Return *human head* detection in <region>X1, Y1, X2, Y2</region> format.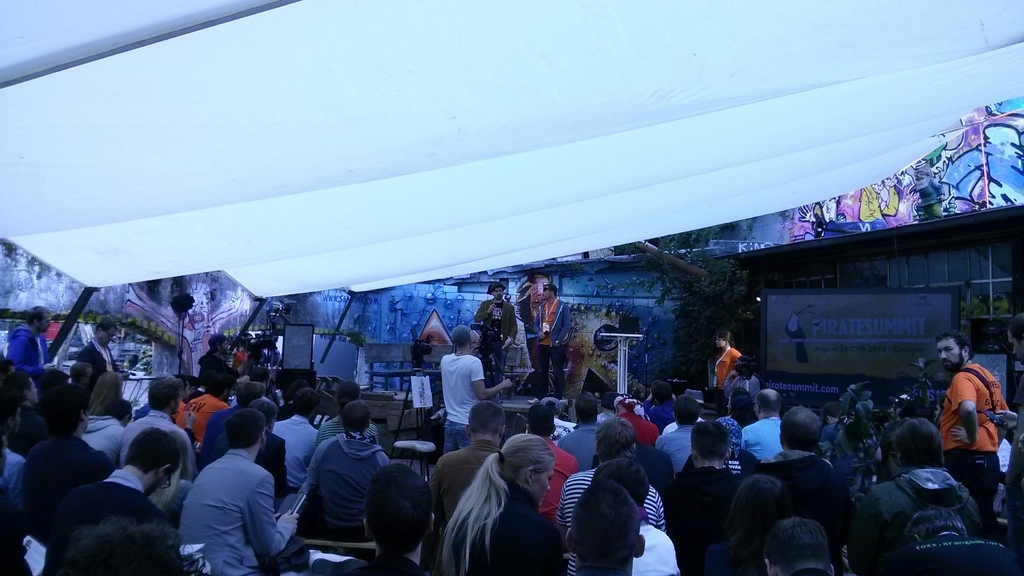
<region>42, 524, 191, 575</region>.
